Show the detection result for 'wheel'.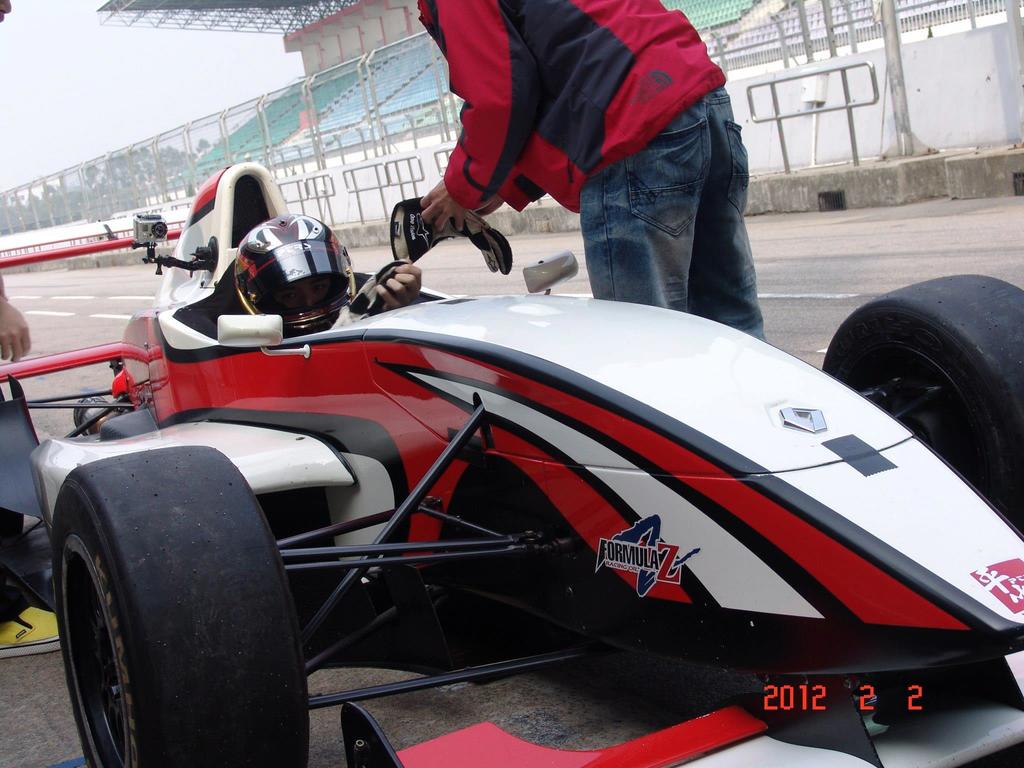
[822,275,1023,528].
